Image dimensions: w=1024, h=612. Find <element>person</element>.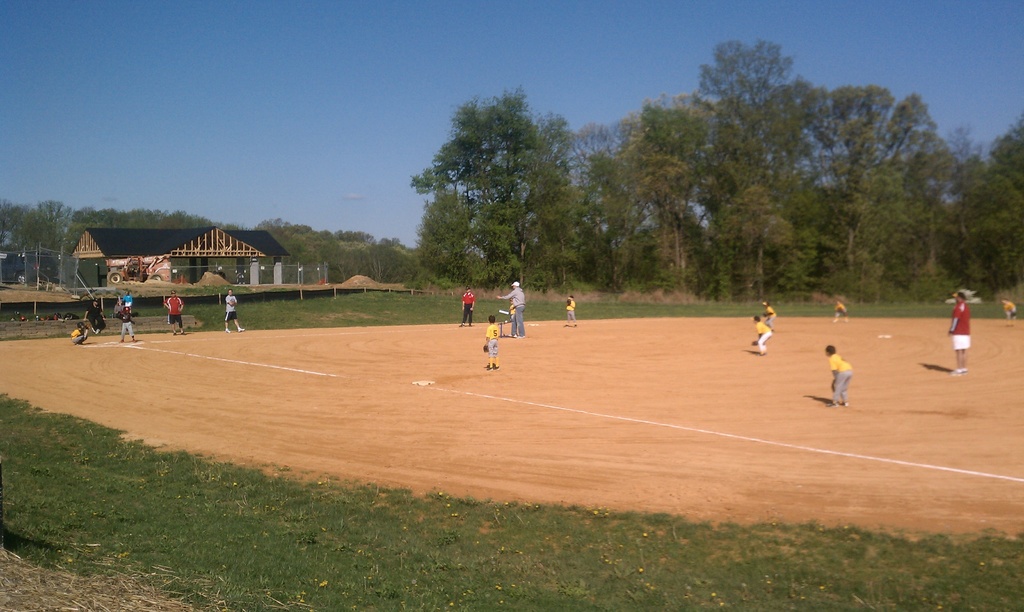
region(115, 287, 134, 340).
